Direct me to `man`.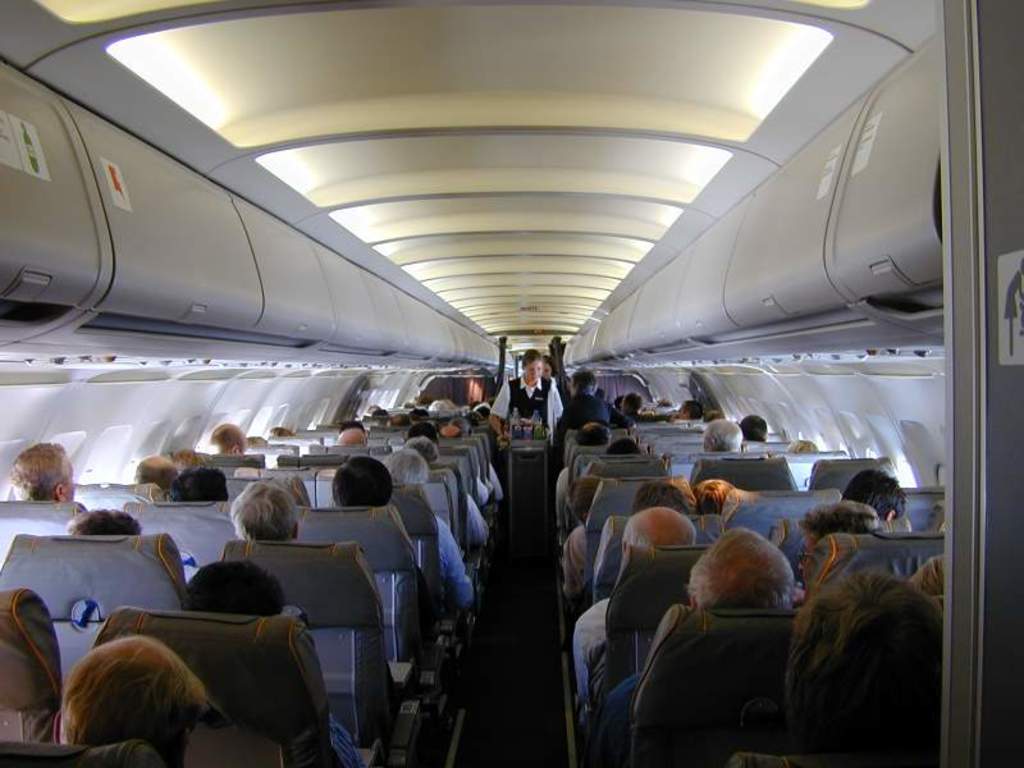
Direction: box=[9, 443, 78, 504].
